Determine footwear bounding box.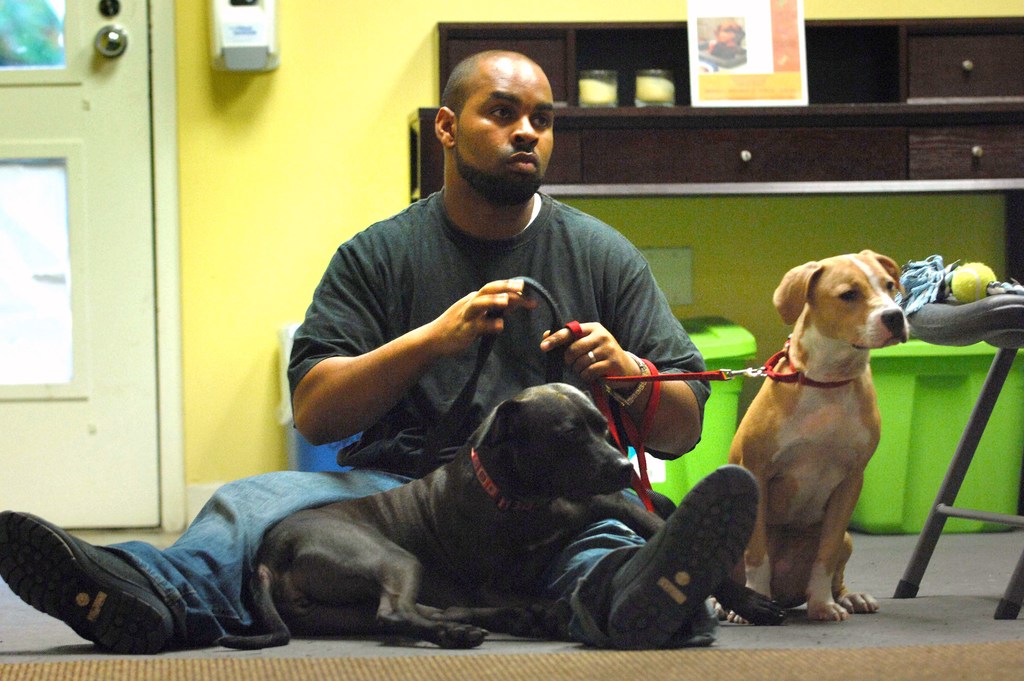
Determined: 598/458/761/652.
